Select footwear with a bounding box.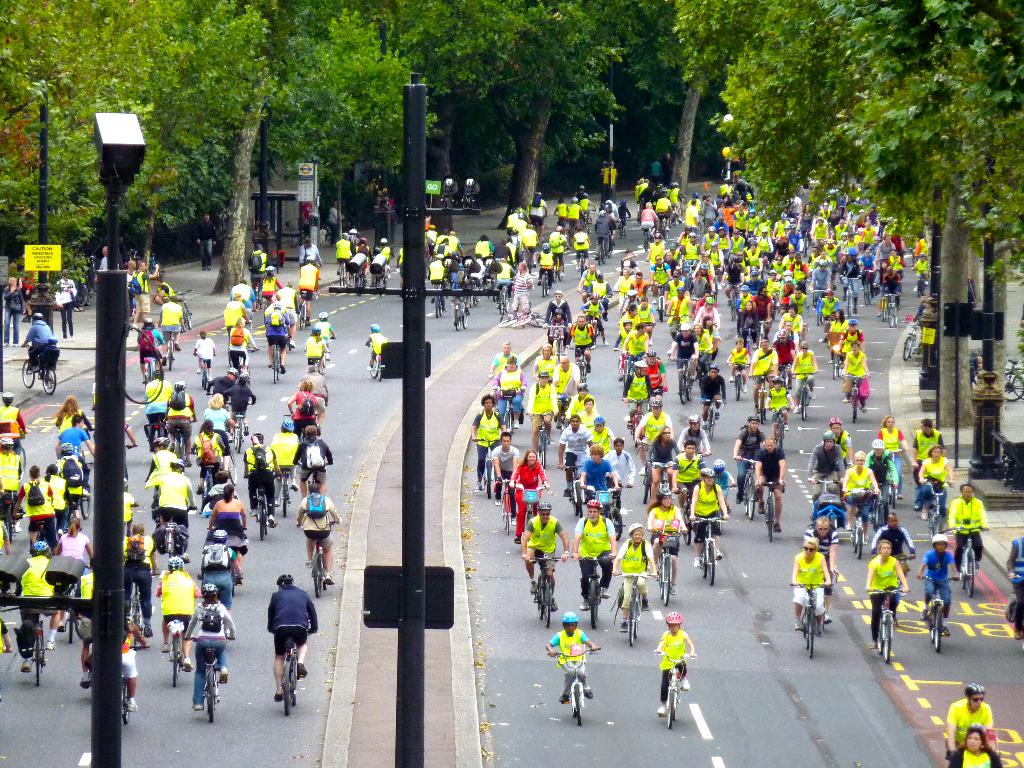
[left=668, top=579, right=678, bottom=595].
